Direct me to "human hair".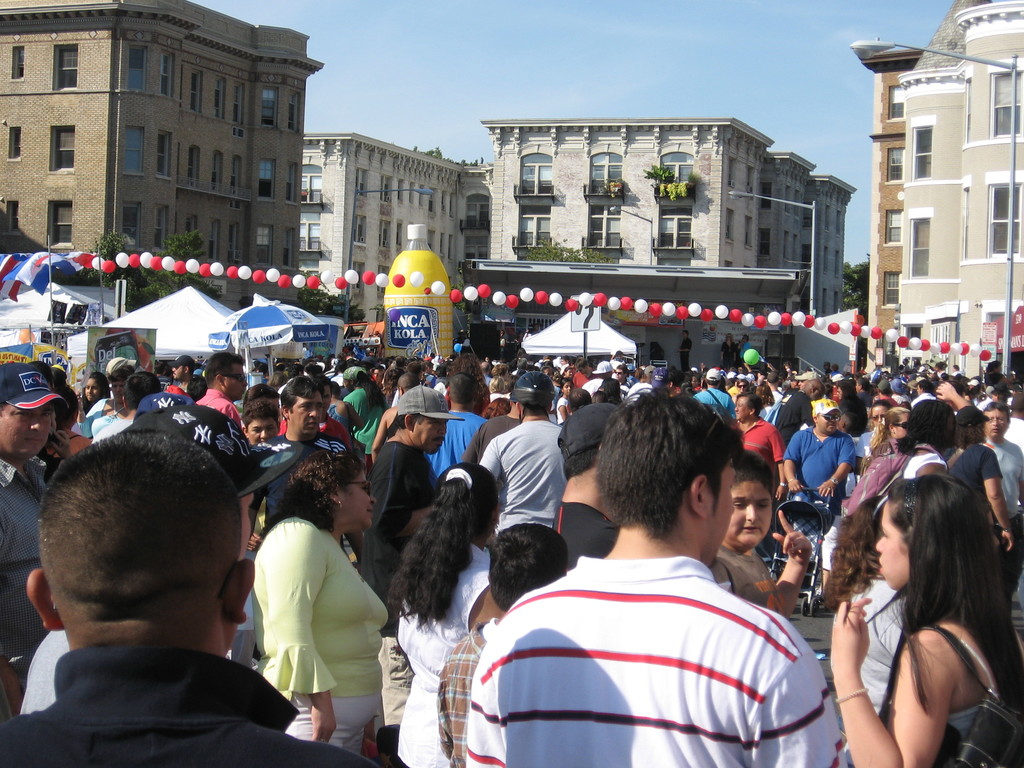
Direction: (280,378,327,419).
